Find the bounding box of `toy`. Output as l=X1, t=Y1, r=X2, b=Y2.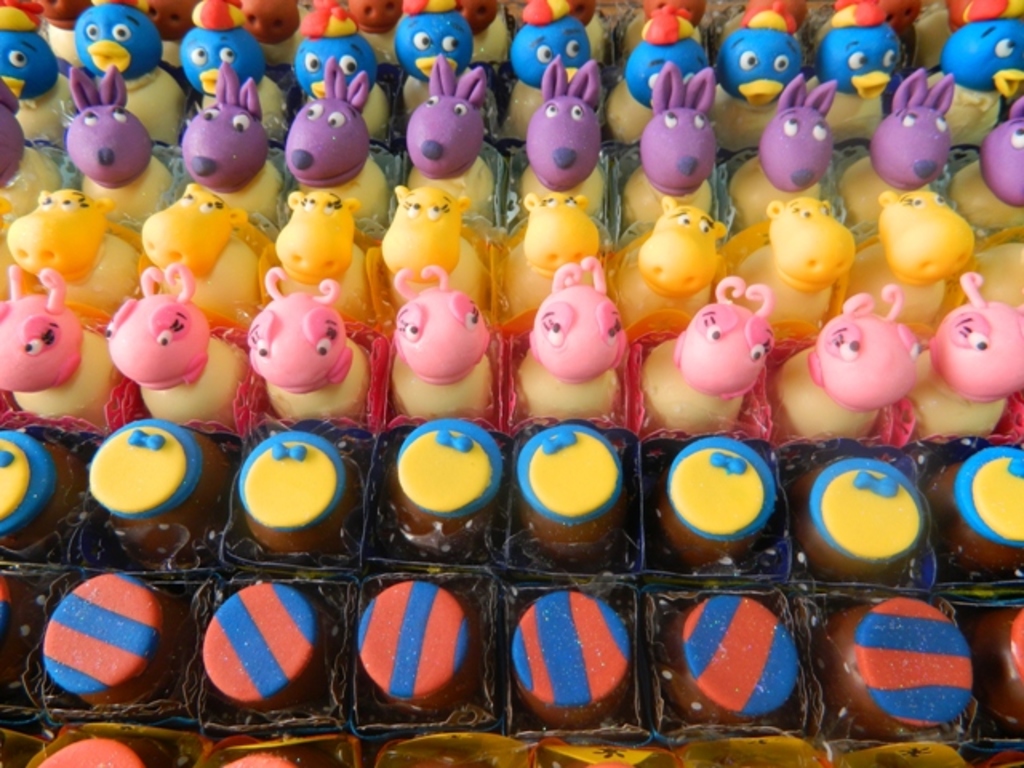
l=90, t=419, r=232, b=552.
